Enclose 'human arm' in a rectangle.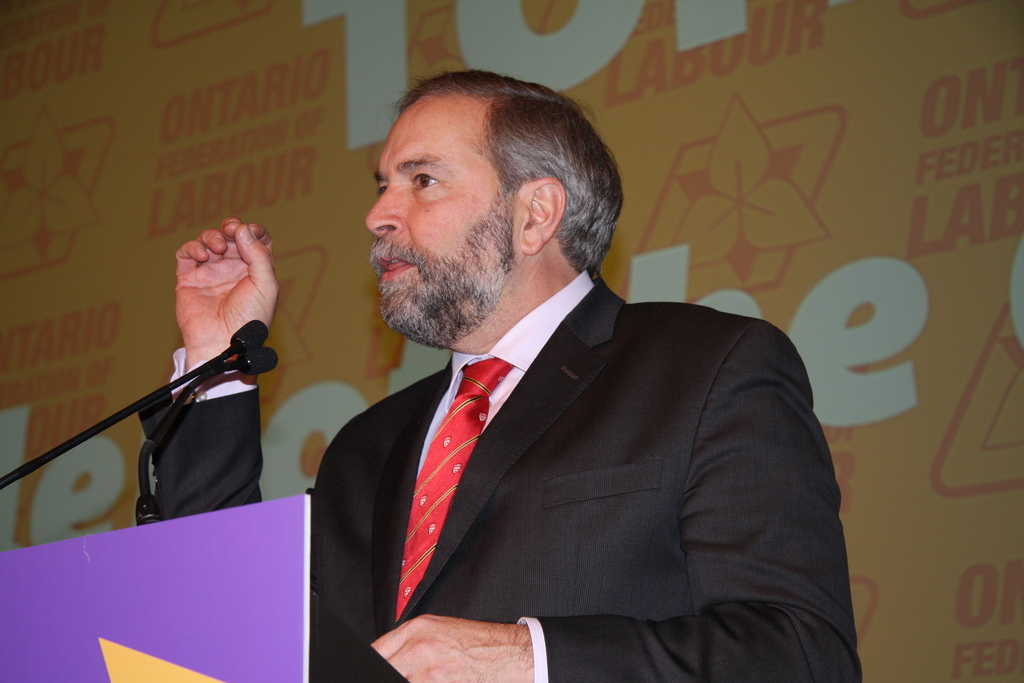
pyautogui.locateOnScreen(369, 322, 862, 682).
